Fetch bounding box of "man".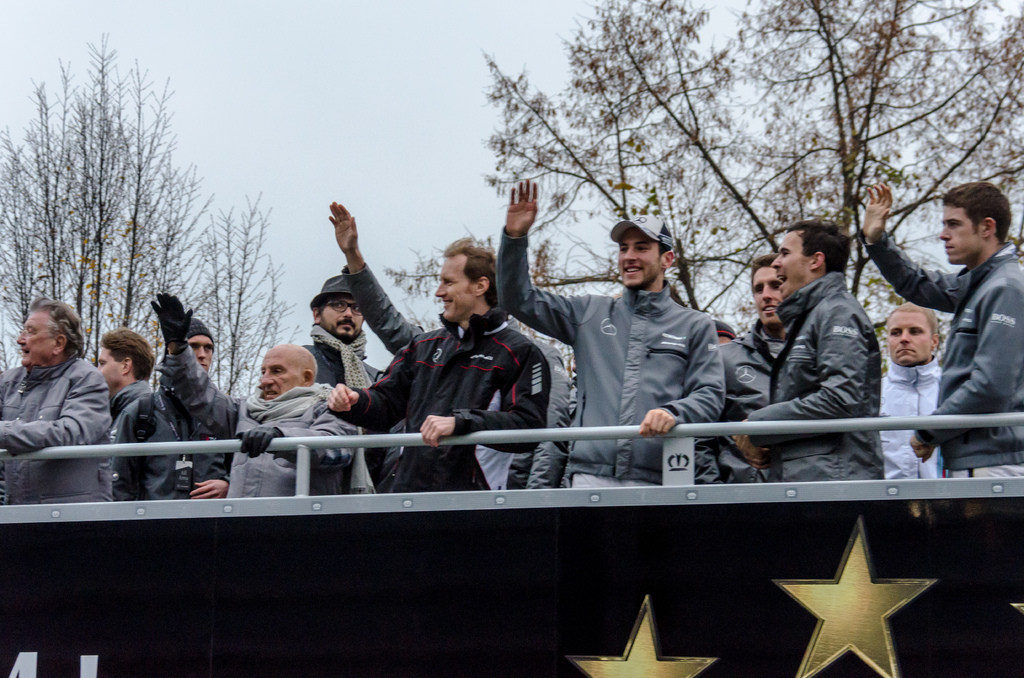
Bbox: 502/177/728/483.
